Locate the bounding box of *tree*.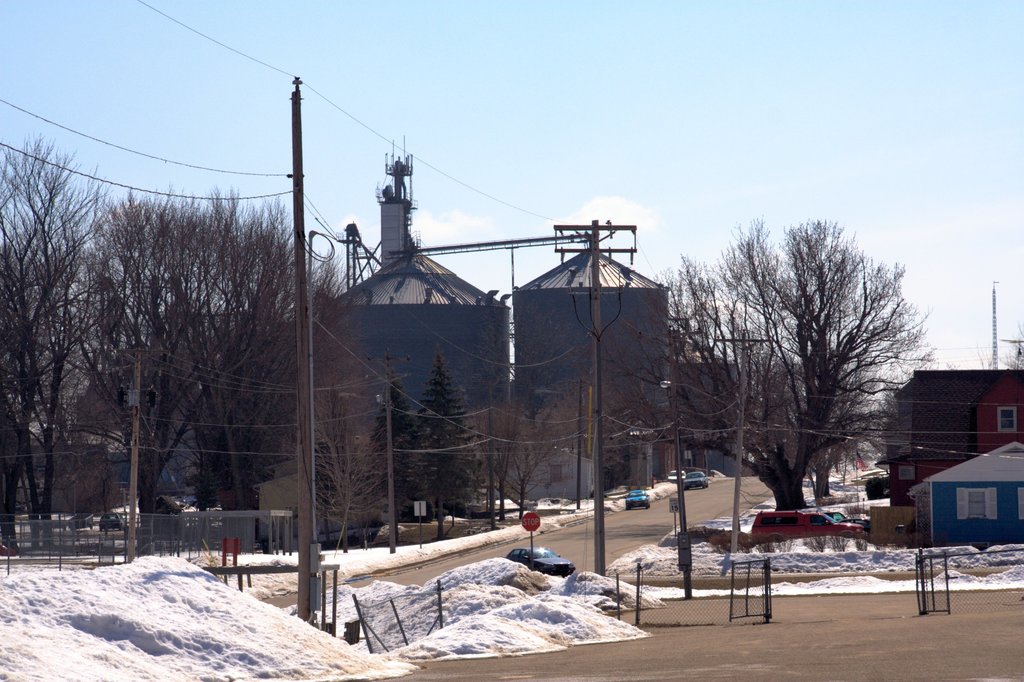
Bounding box: crop(385, 333, 489, 526).
